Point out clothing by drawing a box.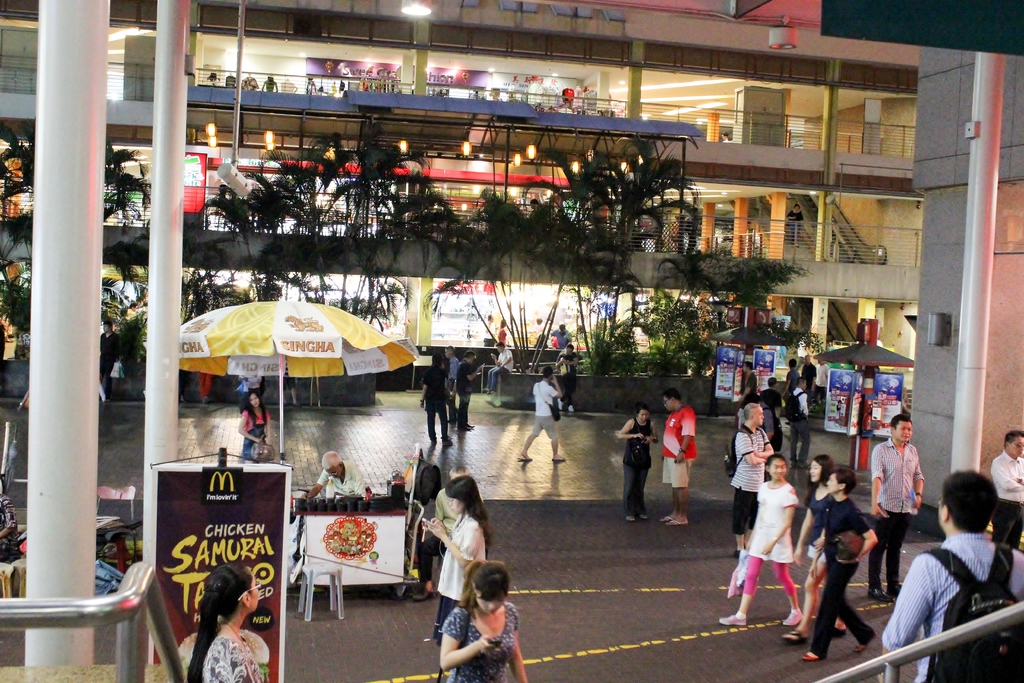
{"left": 439, "top": 601, "right": 519, "bottom": 682}.
